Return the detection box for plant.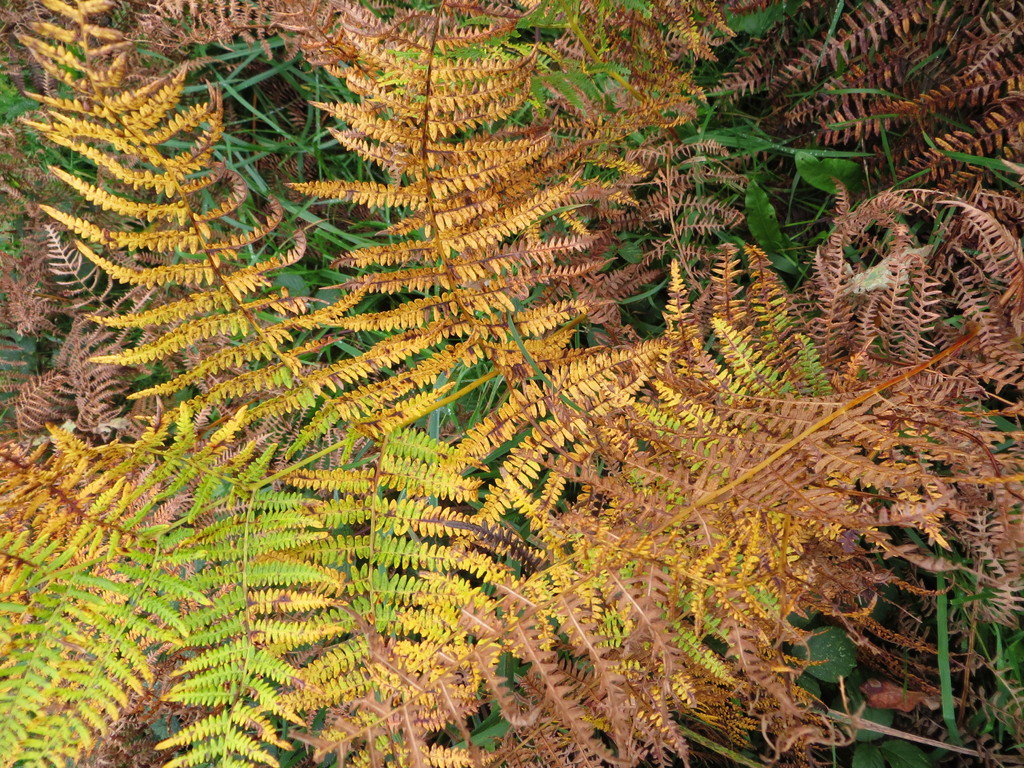
locate(0, 1, 1022, 767).
